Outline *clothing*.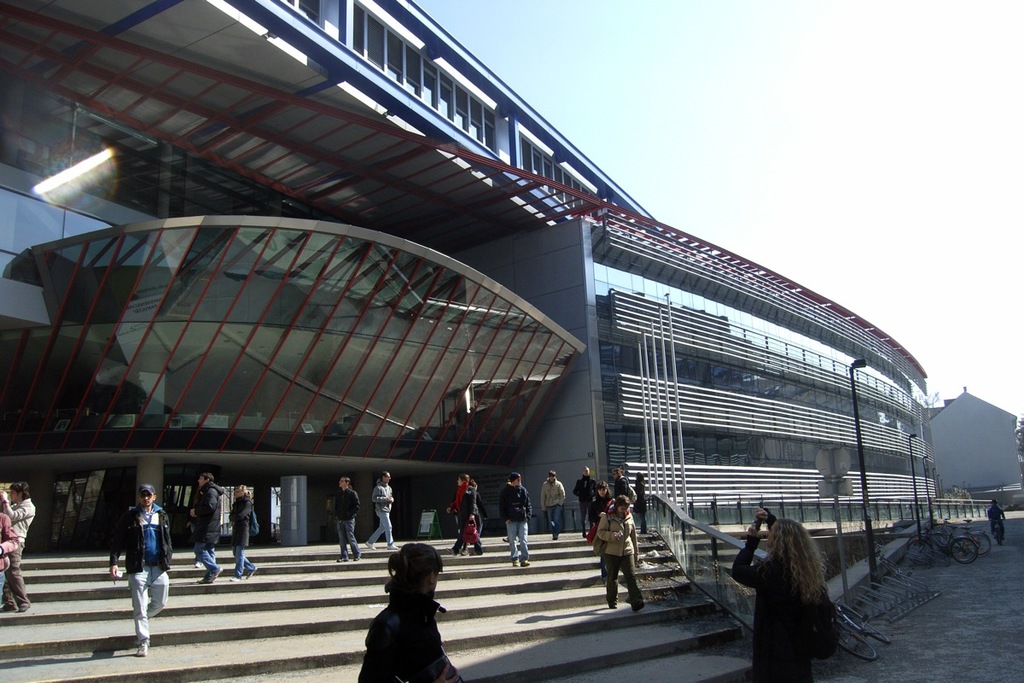
Outline: <box>329,481,359,555</box>.
